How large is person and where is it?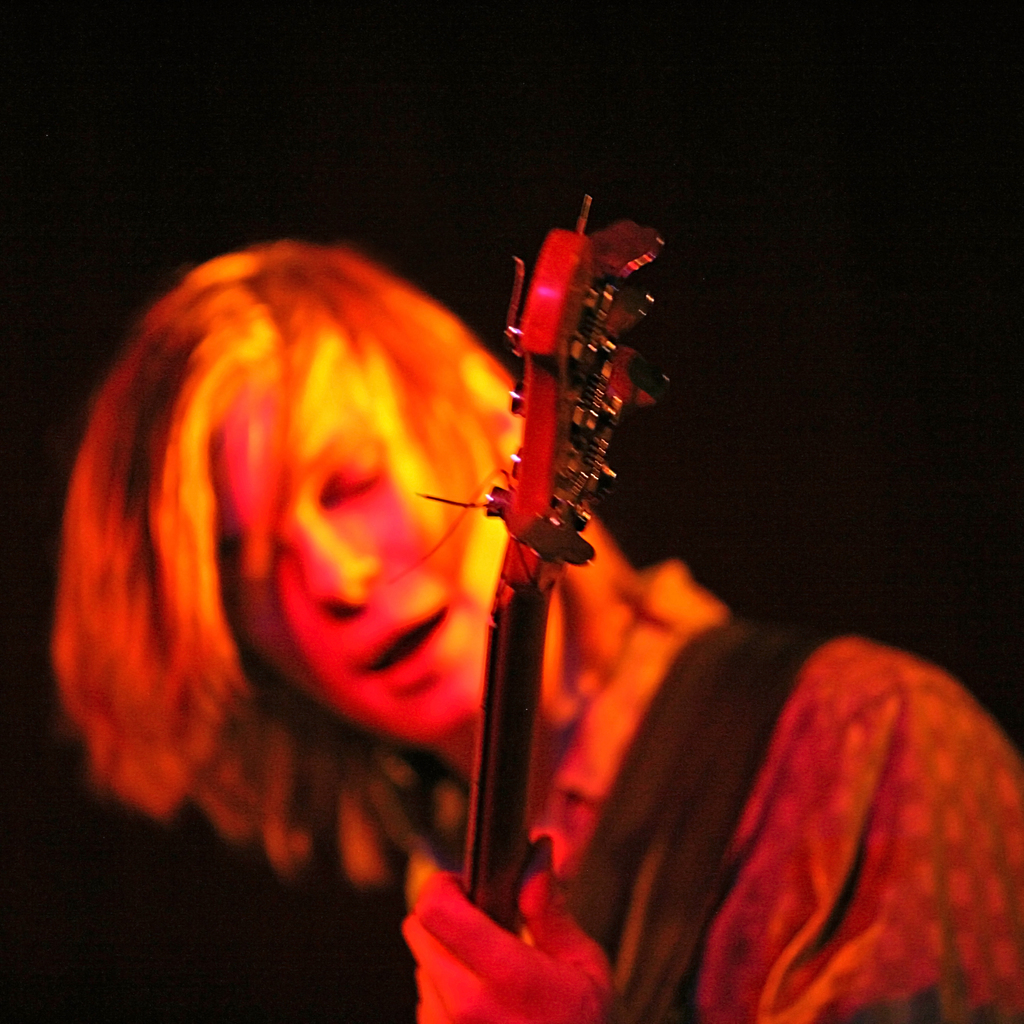
Bounding box: 70:205:609:914.
